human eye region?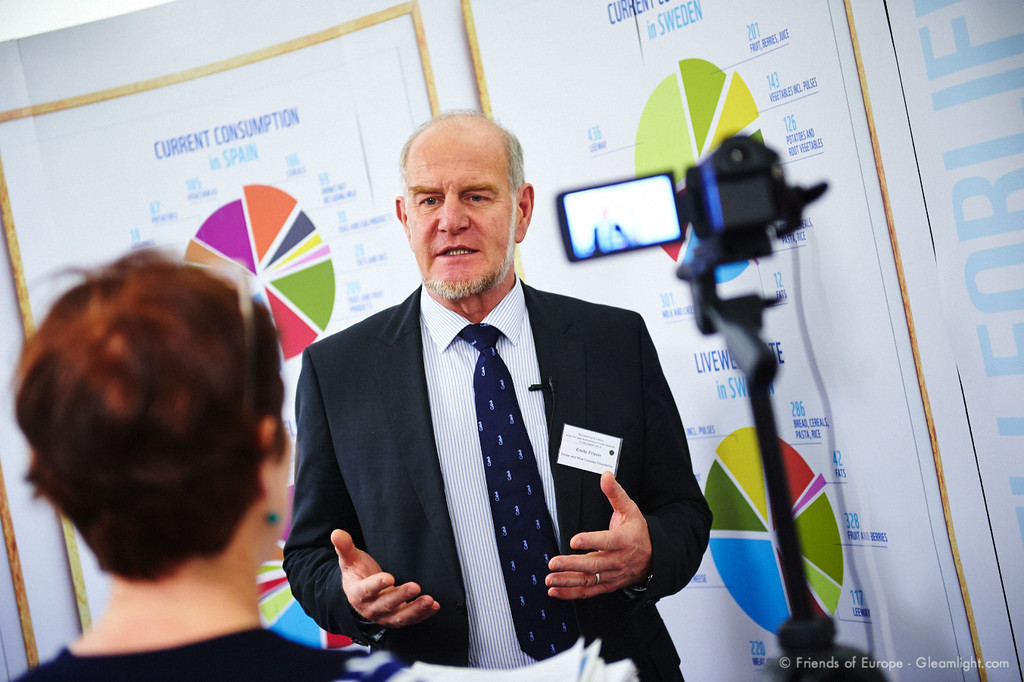
<bbox>462, 189, 494, 210</bbox>
